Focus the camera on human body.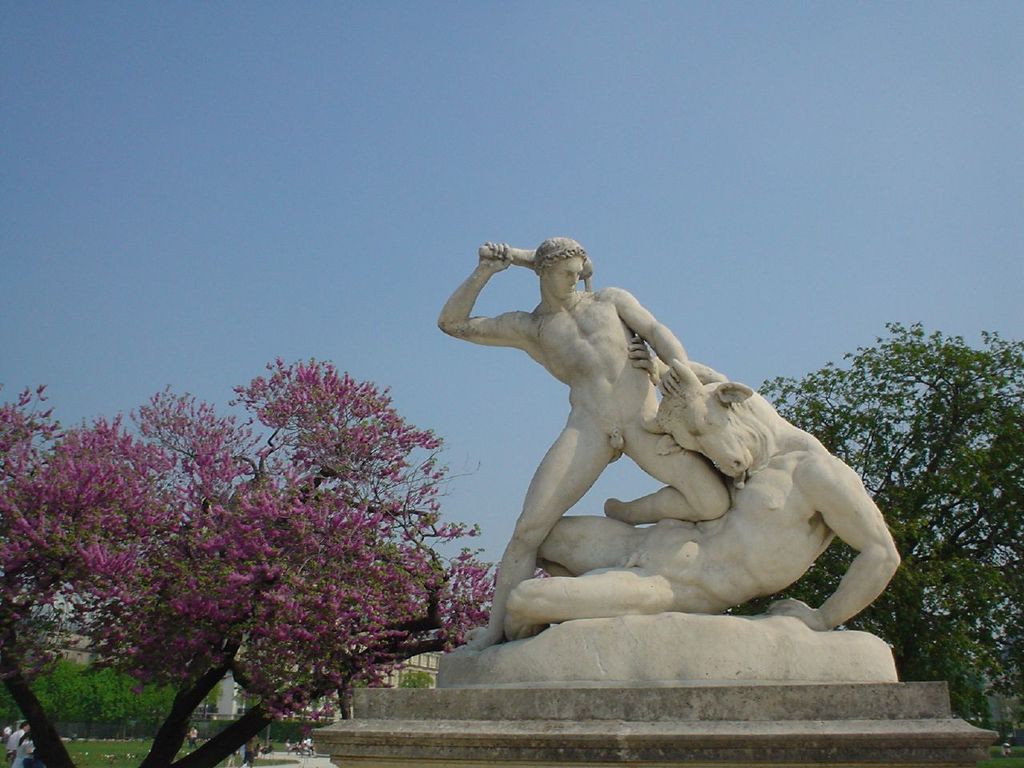
Focus region: BBox(441, 233, 759, 662).
